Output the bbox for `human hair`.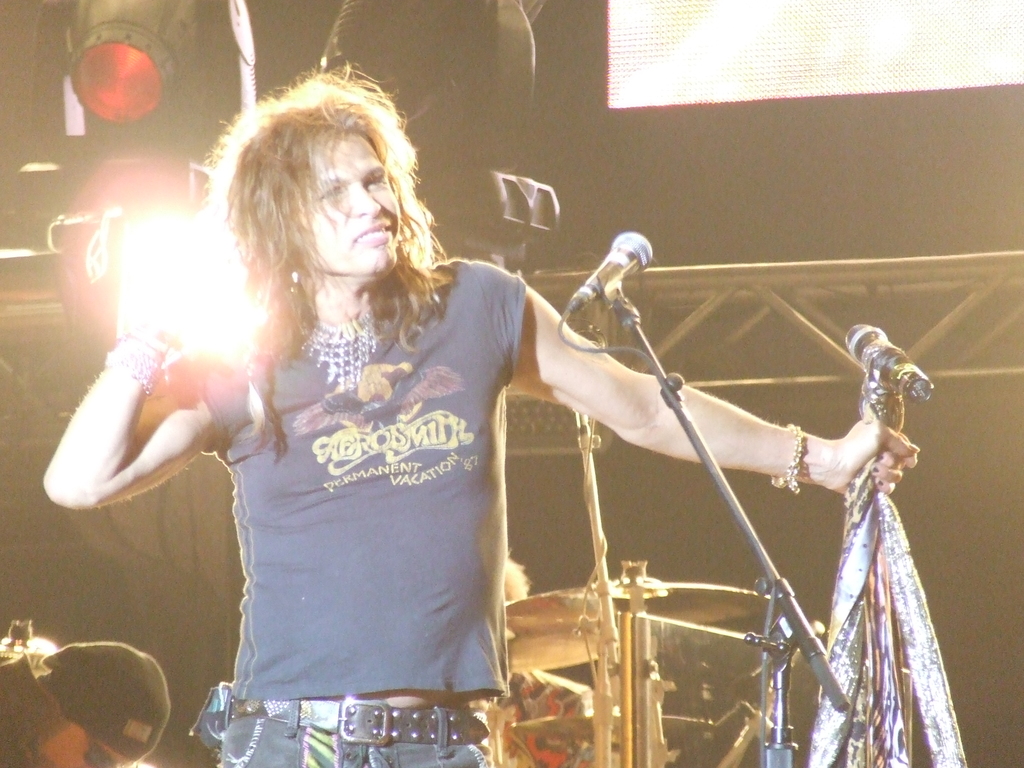
201,65,452,456.
